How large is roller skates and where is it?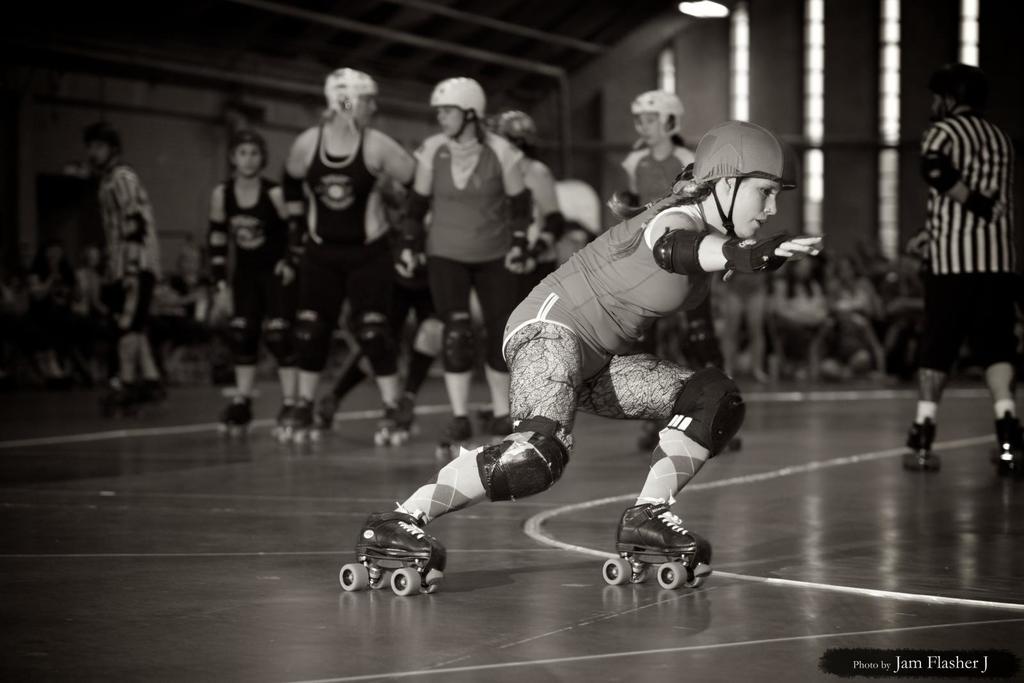
Bounding box: [337,511,450,595].
